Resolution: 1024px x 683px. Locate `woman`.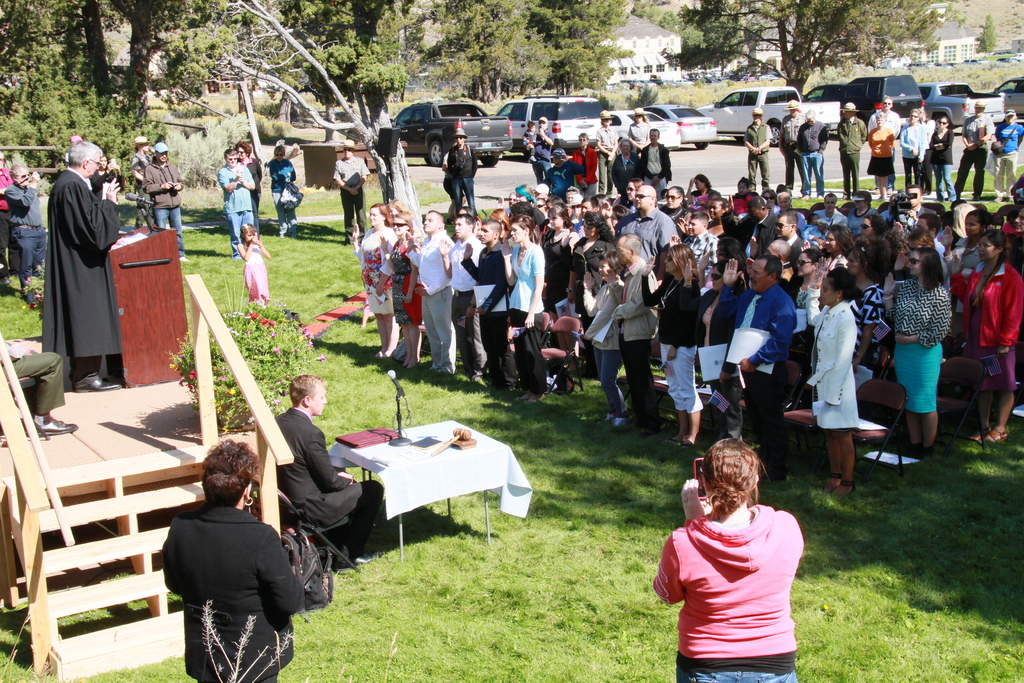
[x1=88, y1=153, x2=127, y2=199].
